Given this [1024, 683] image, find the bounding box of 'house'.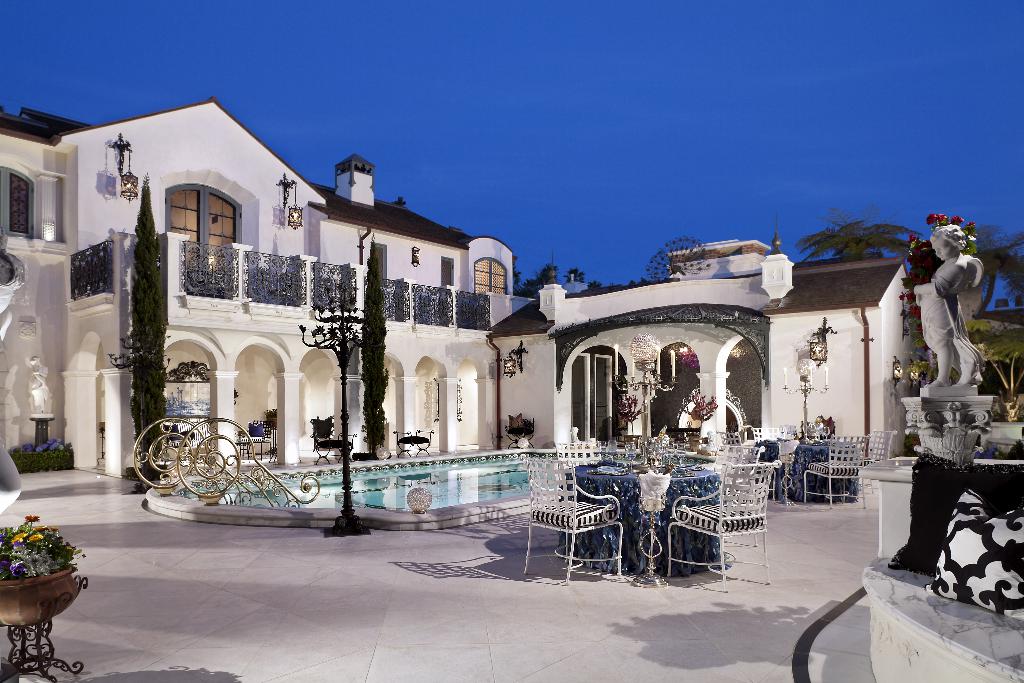
(left=495, top=229, right=927, bottom=466).
